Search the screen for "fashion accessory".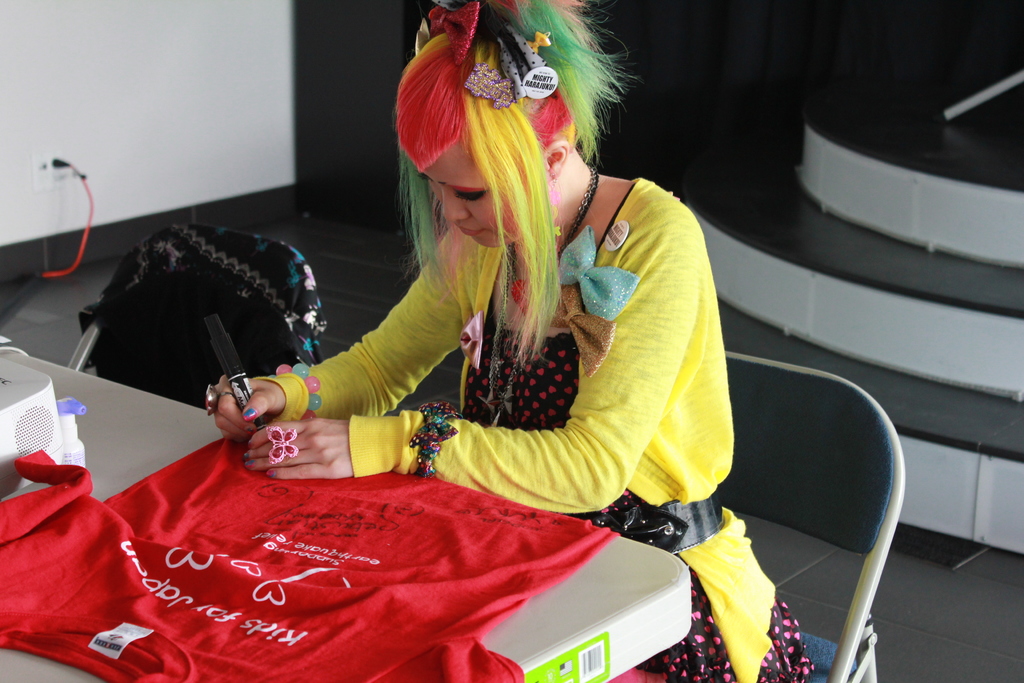
Found at locate(204, 383, 237, 418).
